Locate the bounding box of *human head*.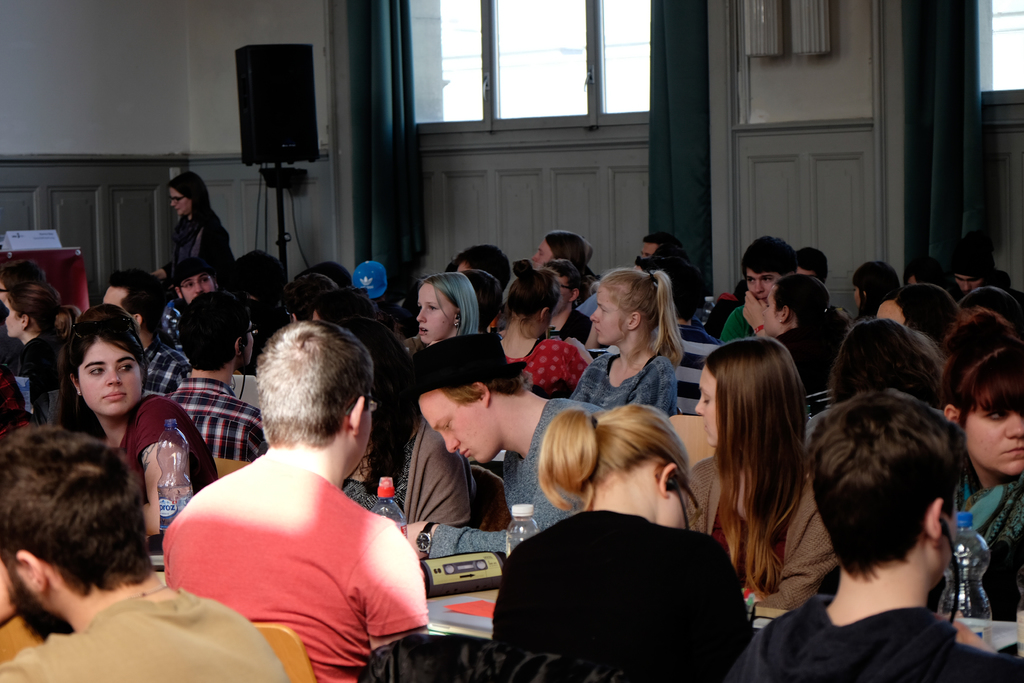
Bounding box: (x1=225, y1=251, x2=291, y2=303).
